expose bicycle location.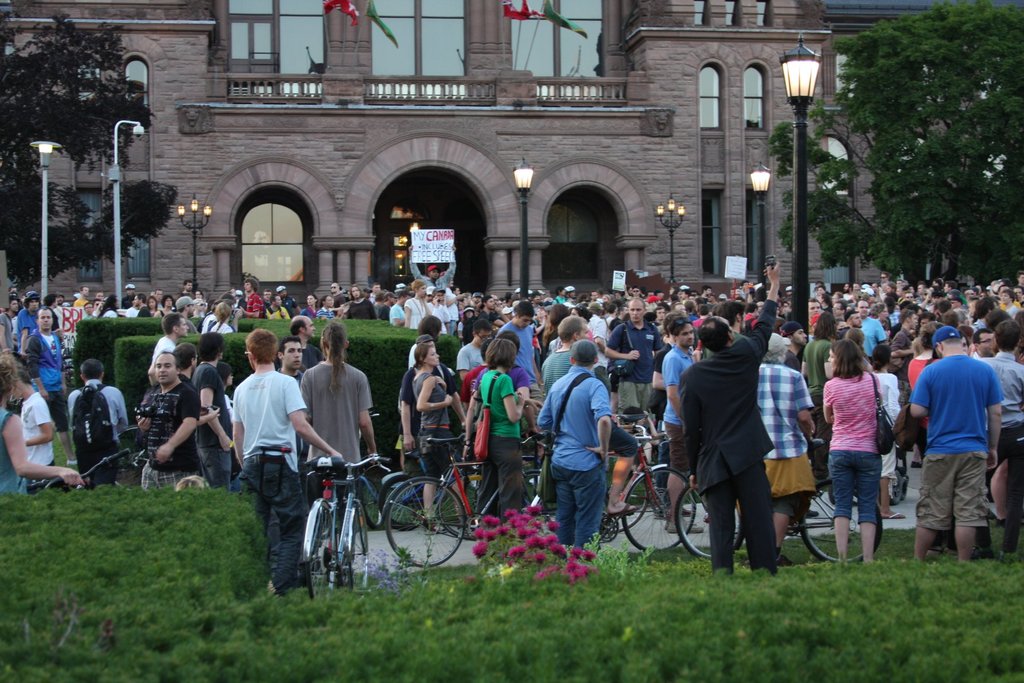
Exposed at rect(604, 427, 698, 568).
